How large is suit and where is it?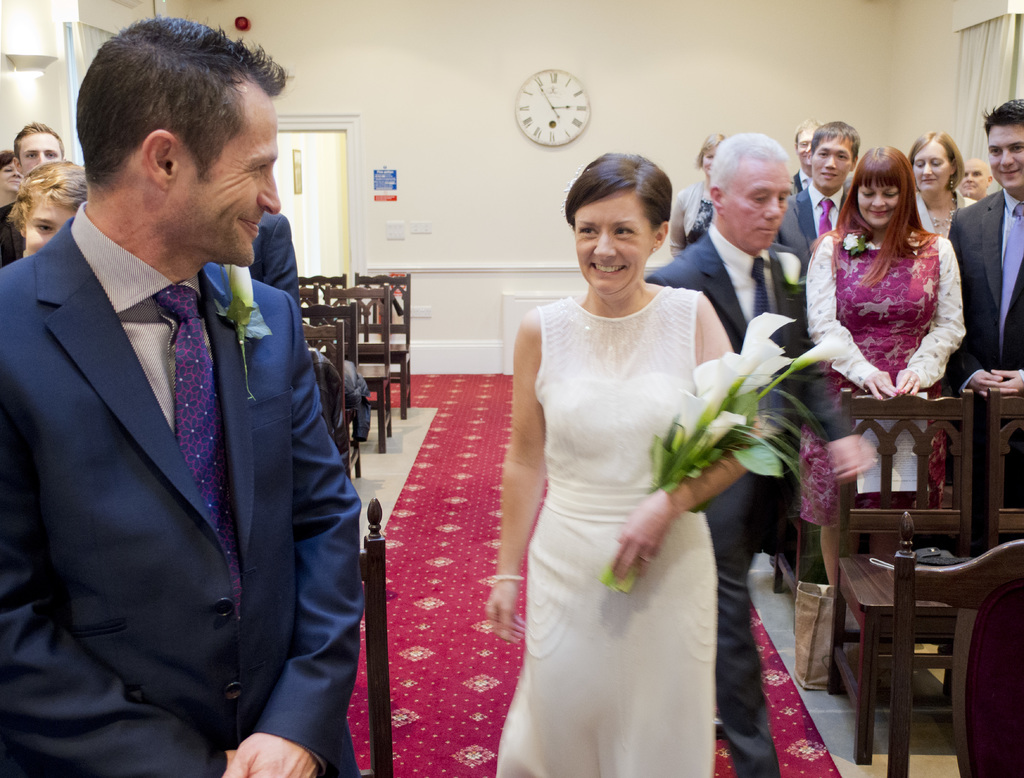
Bounding box: crop(641, 219, 851, 777).
